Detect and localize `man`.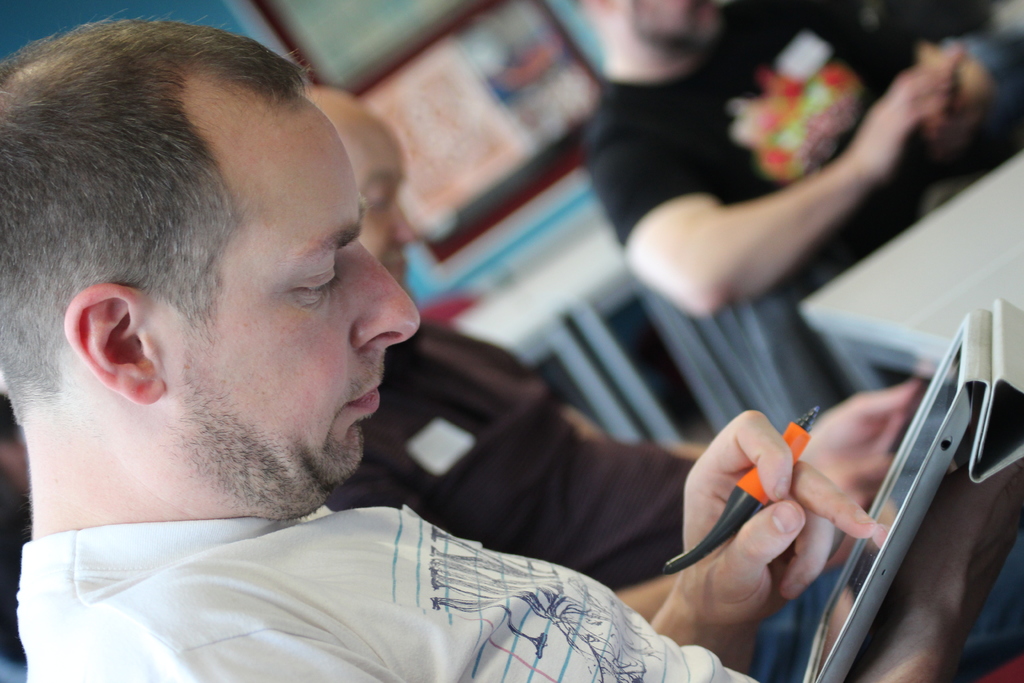
Localized at 572/0/1023/322.
